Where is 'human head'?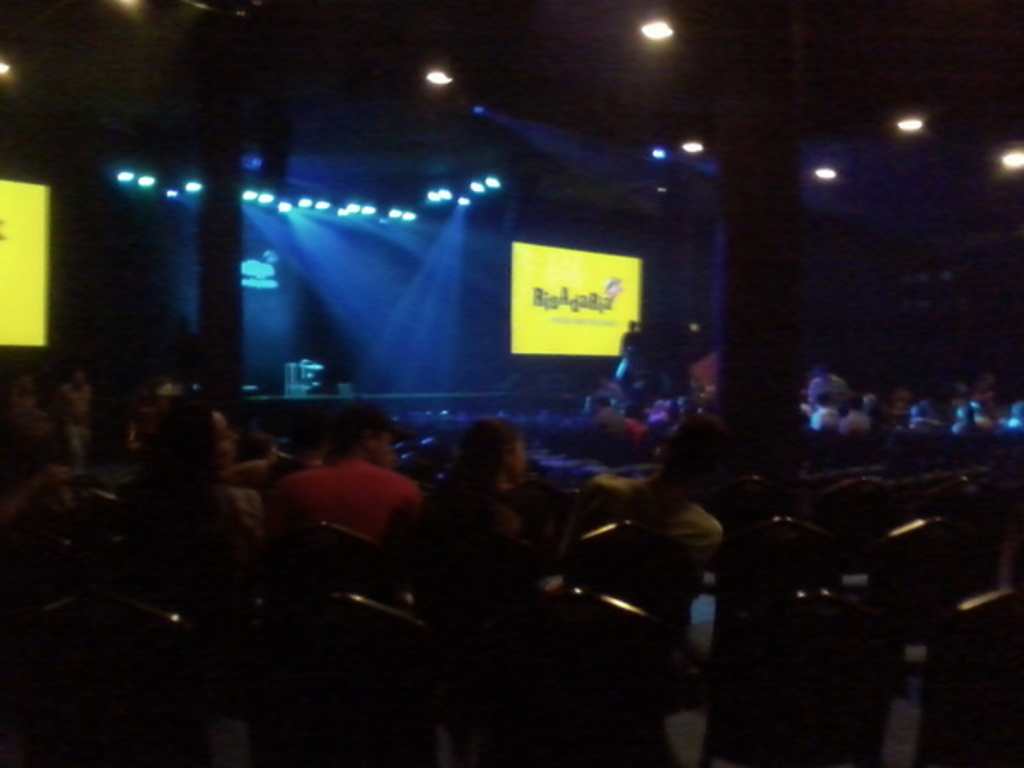
region(150, 403, 247, 492).
